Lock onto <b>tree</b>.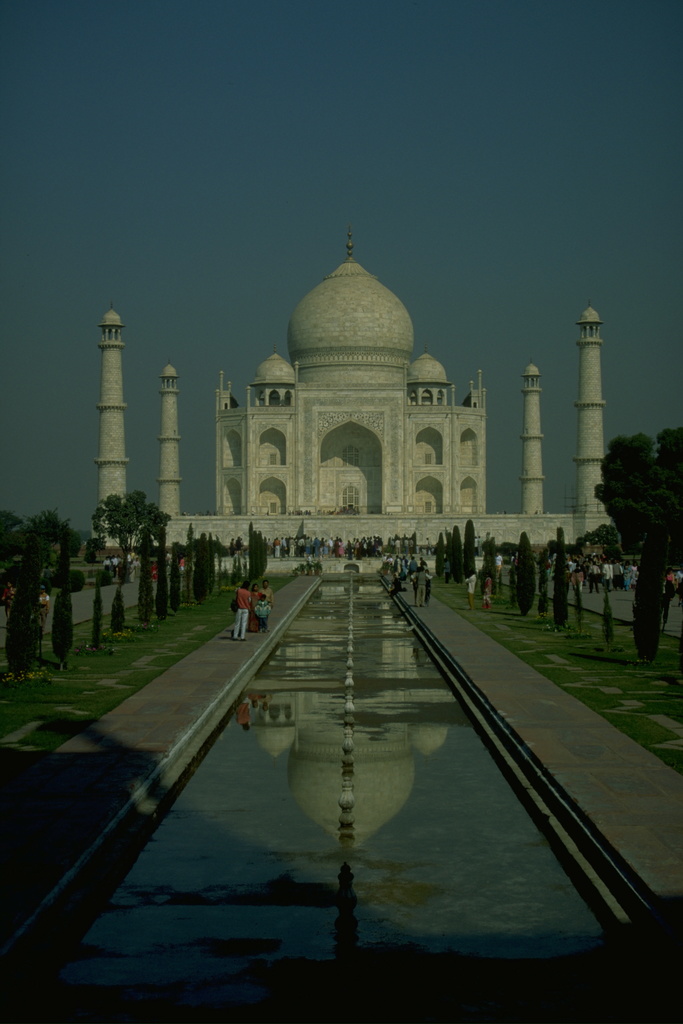
Locked: crop(153, 523, 169, 625).
